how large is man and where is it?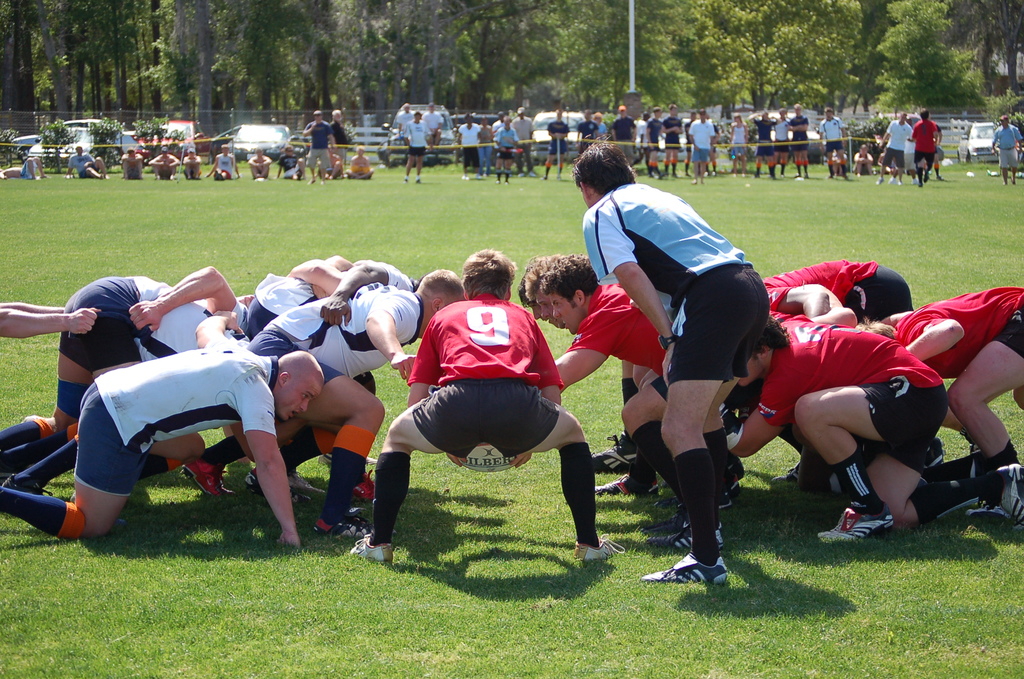
Bounding box: BBox(642, 112, 652, 137).
